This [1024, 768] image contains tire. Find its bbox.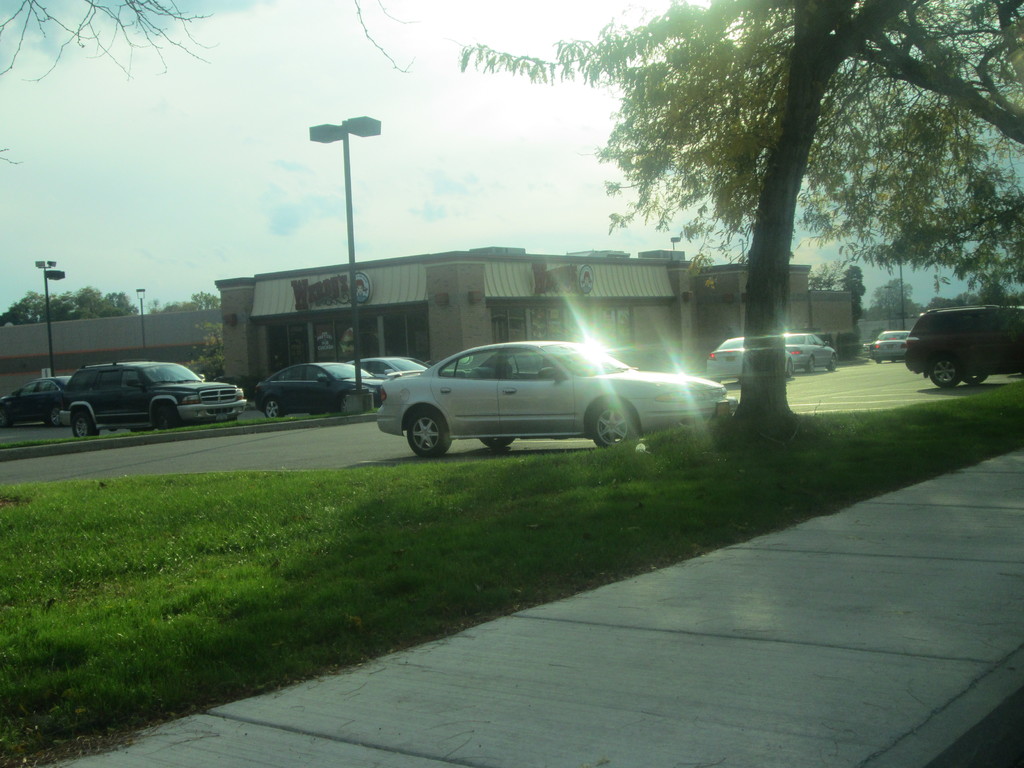
bbox=[152, 397, 176, 436].
